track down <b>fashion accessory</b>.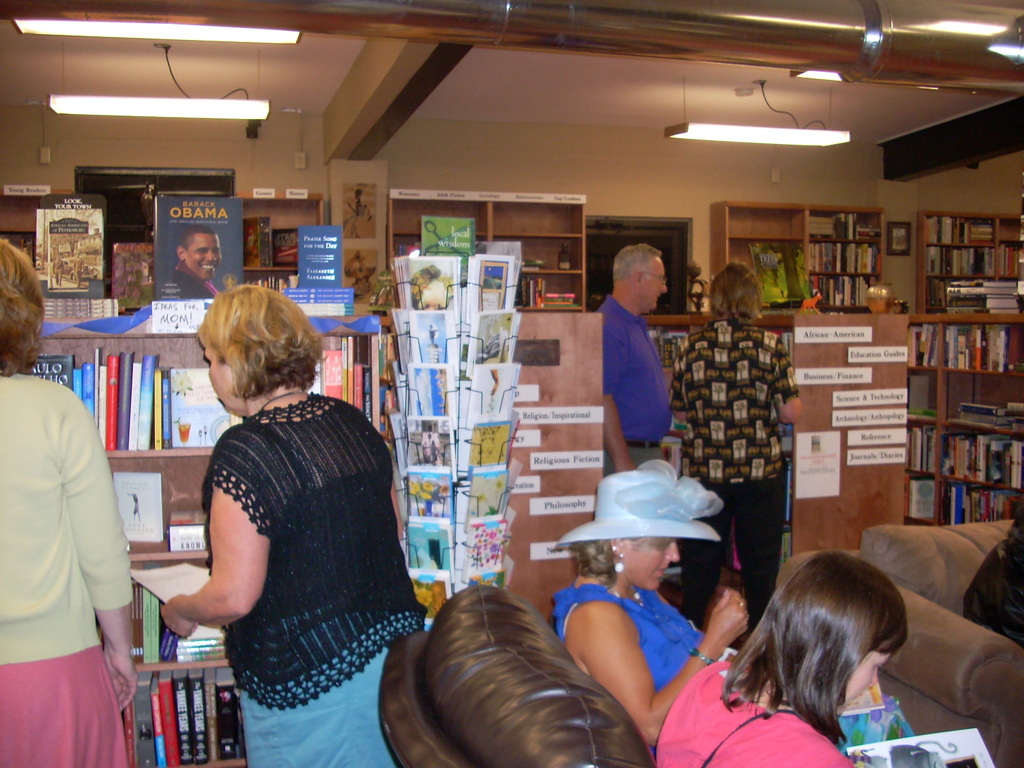
Tracked to <box>614,550,625,576</box>.
